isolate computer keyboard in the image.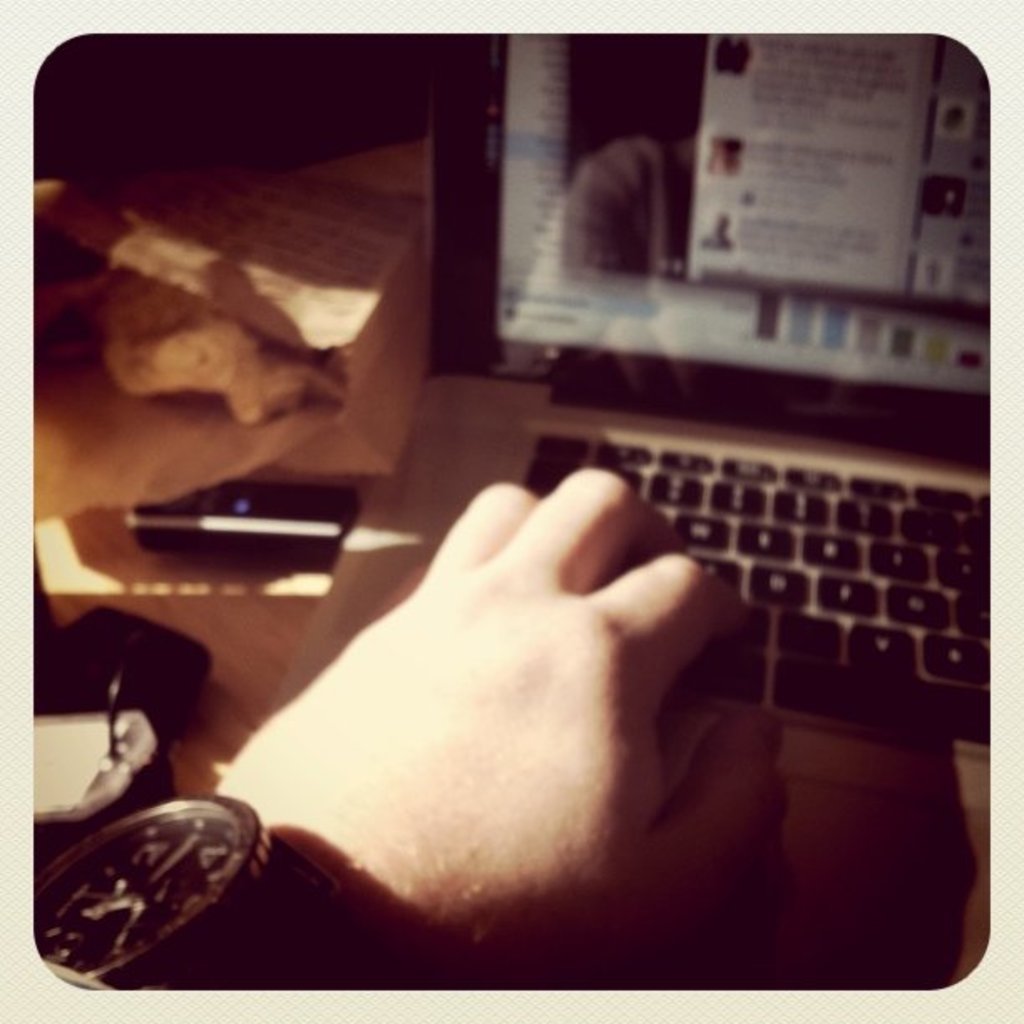
Isolated region: pyautogui.locateOnScreen(519, 423, 999, 750).
